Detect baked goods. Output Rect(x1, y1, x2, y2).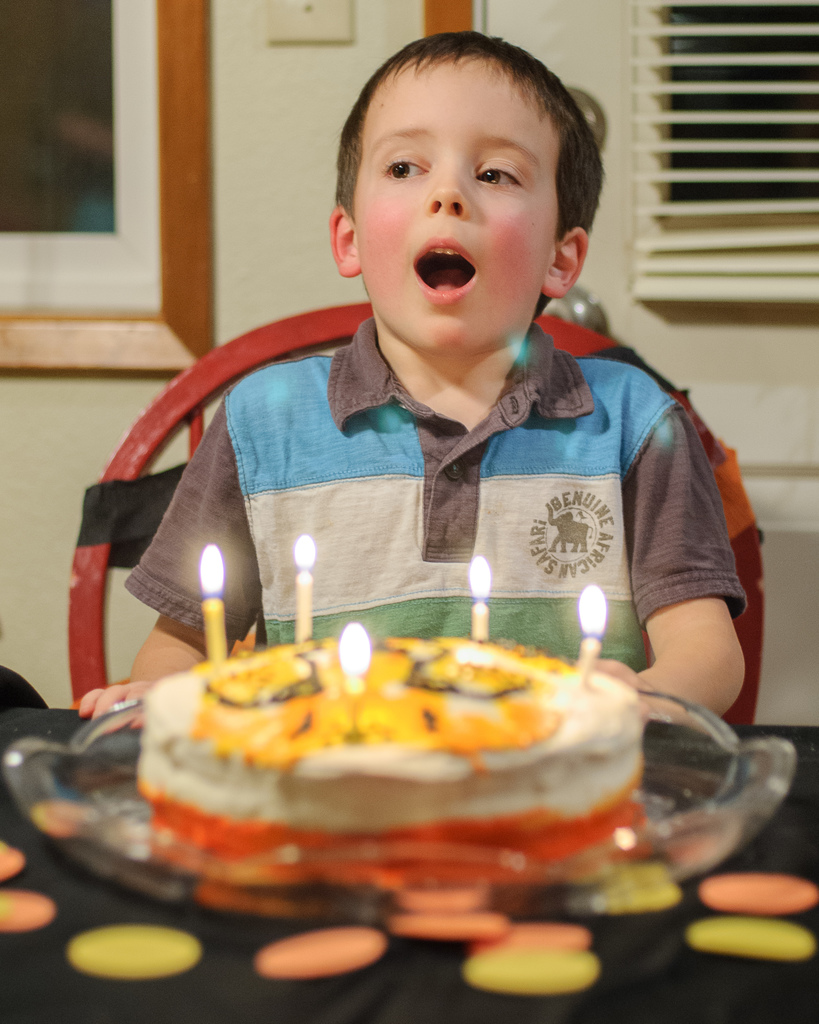
Rect(148, 635, 653, 875).
